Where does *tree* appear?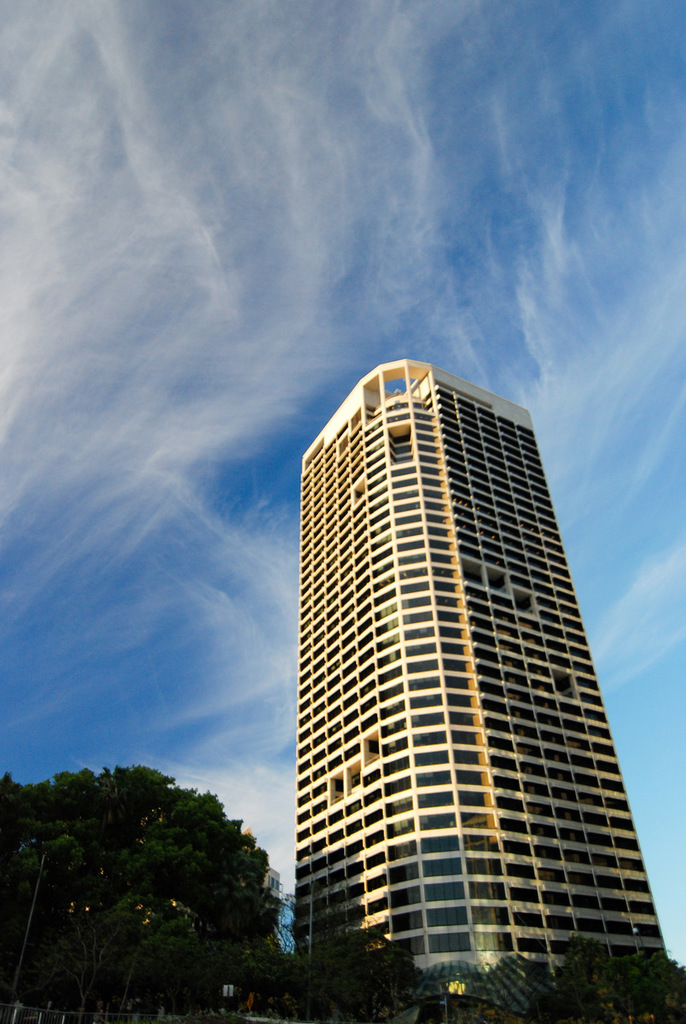
Appears at (left=30, top=736, right=296, bottom=980).
